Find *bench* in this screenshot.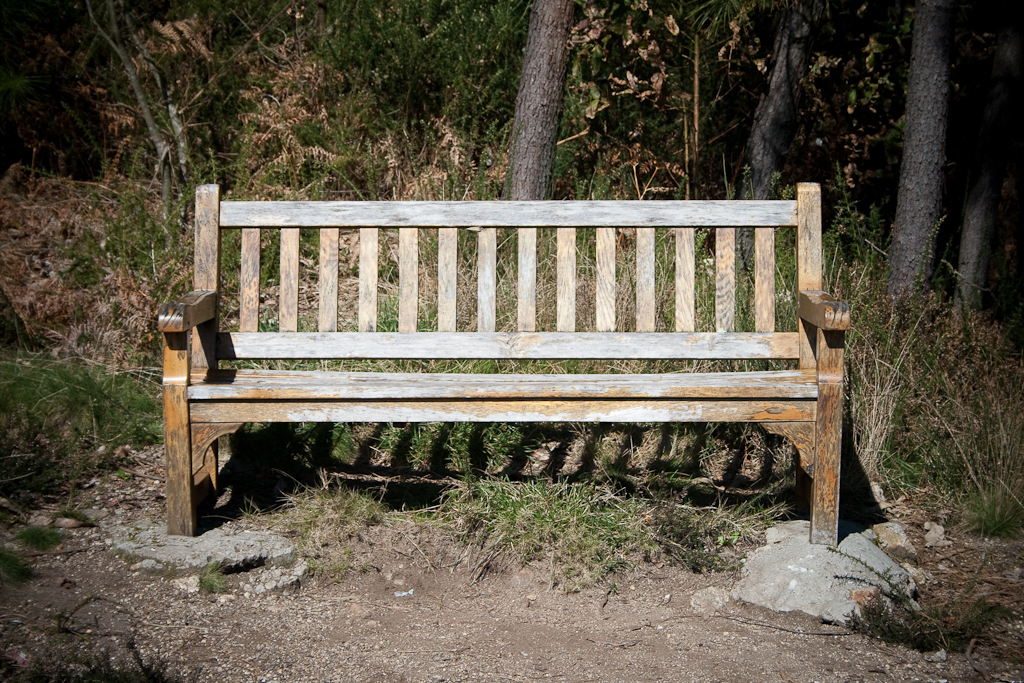
The bounding box for *bench* is rect(157, 180, 850, 548).
